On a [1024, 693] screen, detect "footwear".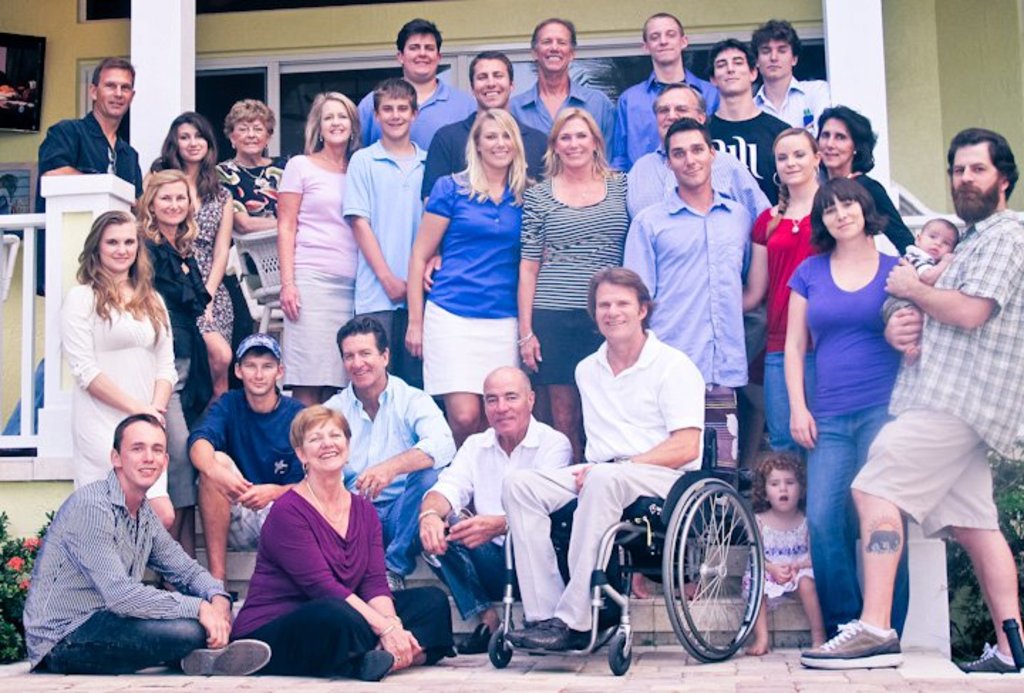
l=387, t=569, r=405, b=593.
